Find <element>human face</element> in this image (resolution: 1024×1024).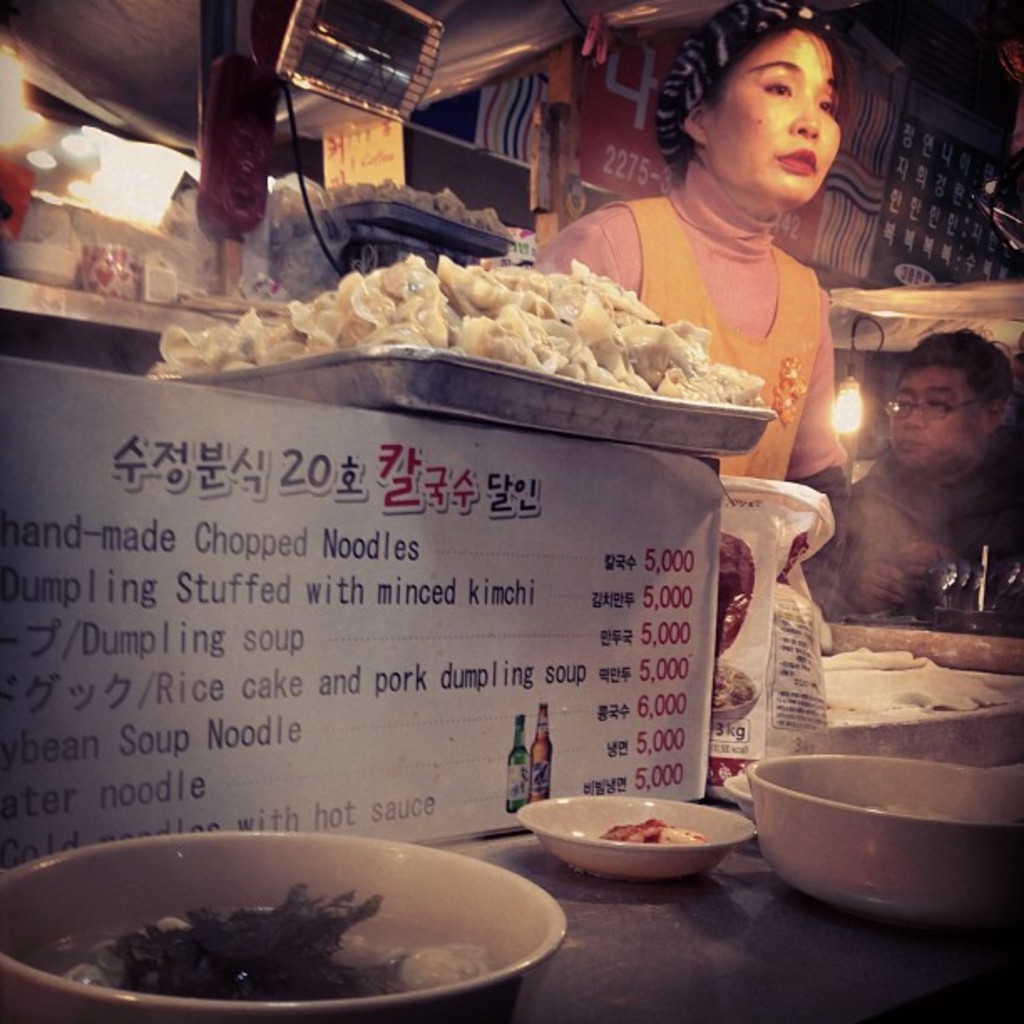
699,32,840,218.
